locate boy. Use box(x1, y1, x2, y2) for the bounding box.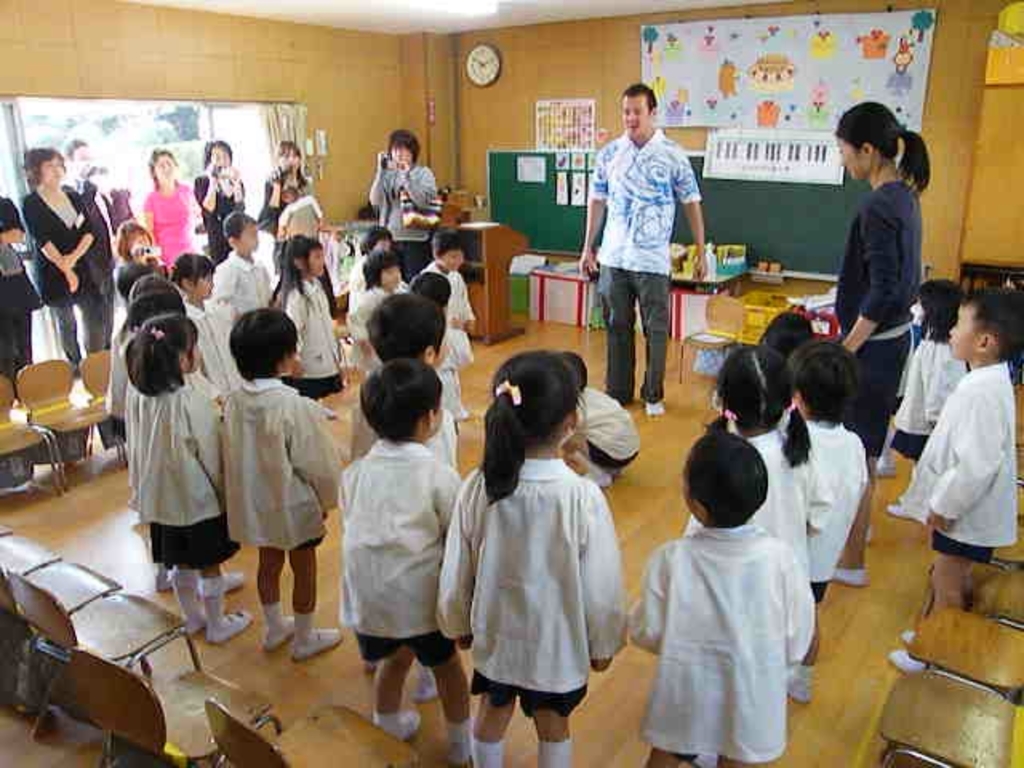
box(339, 357, 472, 766).
